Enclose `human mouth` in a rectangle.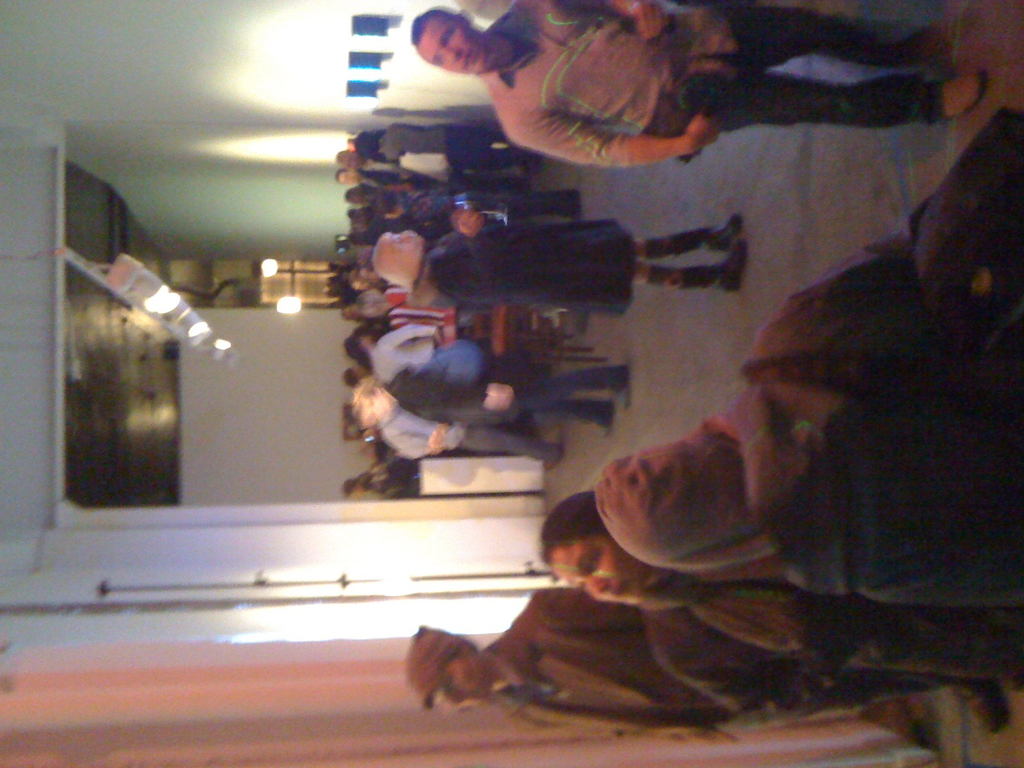
region(456, 45, 475, 73).
